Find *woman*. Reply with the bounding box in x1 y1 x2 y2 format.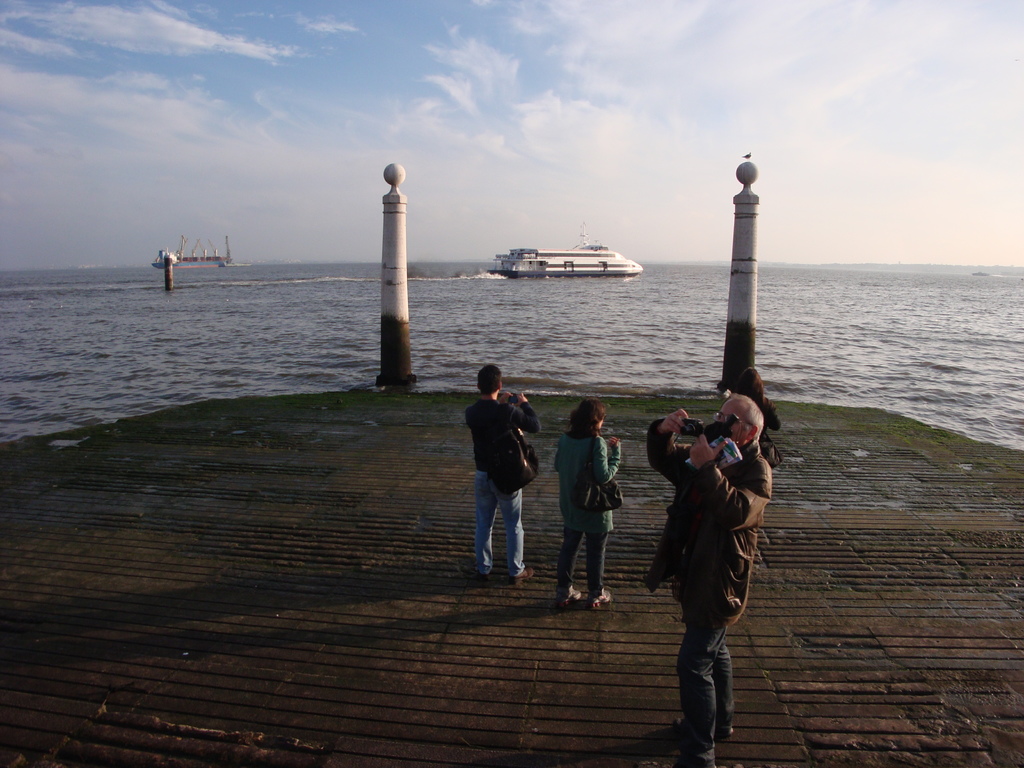
554 396 633 619.
